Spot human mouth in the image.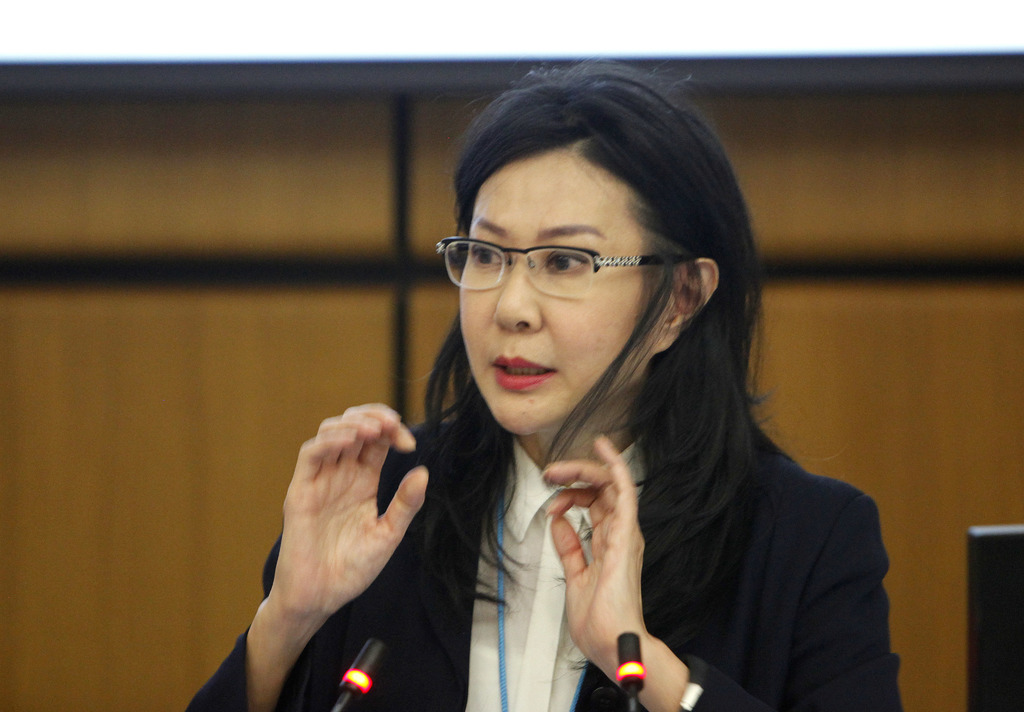
human mouth found at left=483, top=355, right=561, bottom=389.
